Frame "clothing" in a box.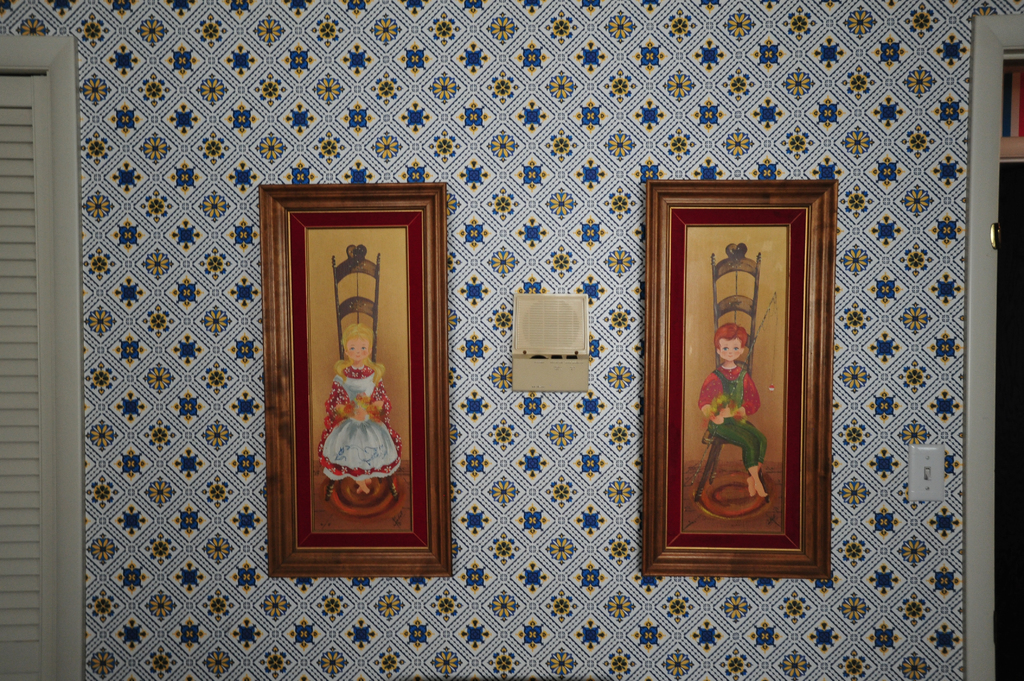
Rect(318, 364, 402, 477).
